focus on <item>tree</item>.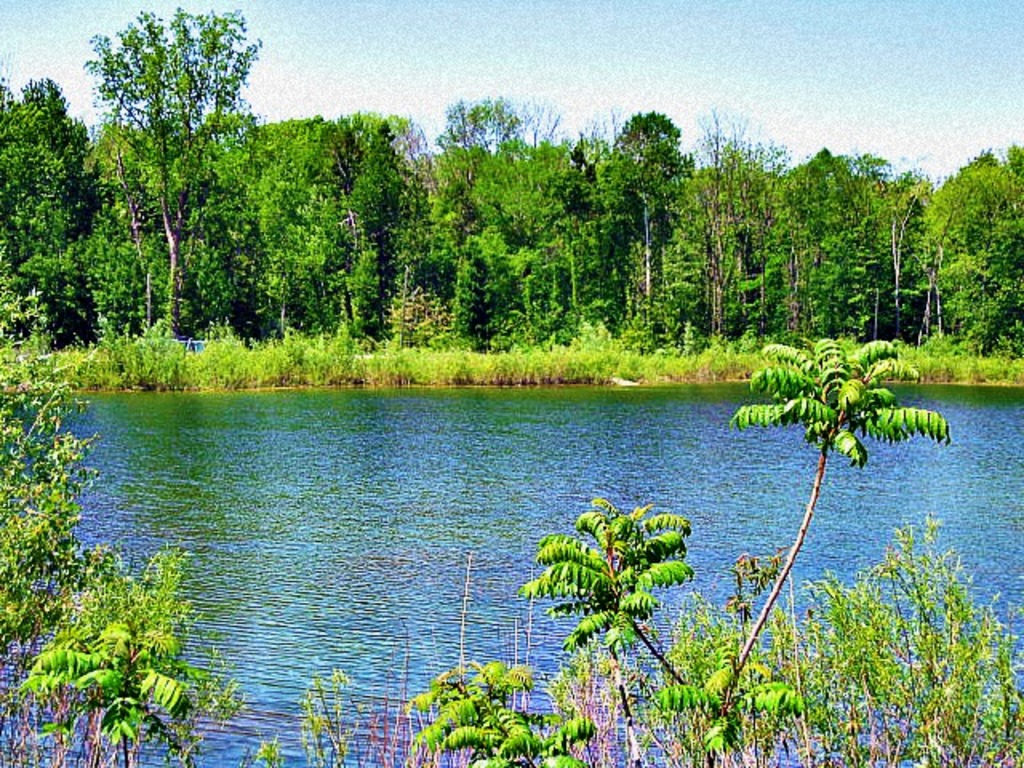
Focused at 0:333:952:766.
